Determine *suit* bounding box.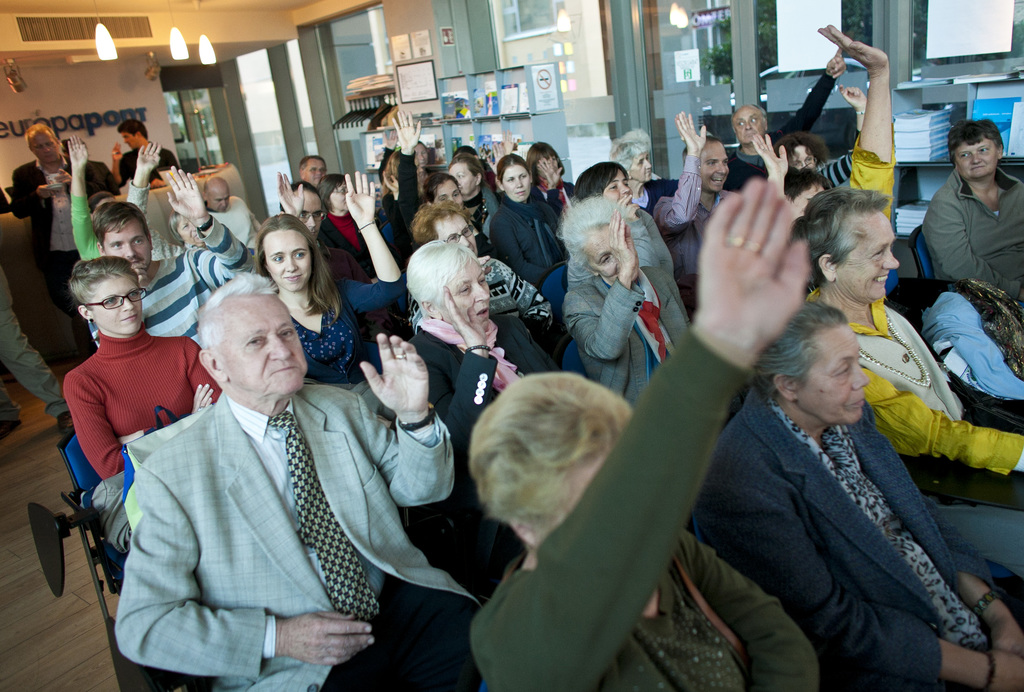
Determined: crop(13, 158, 84, 343).
